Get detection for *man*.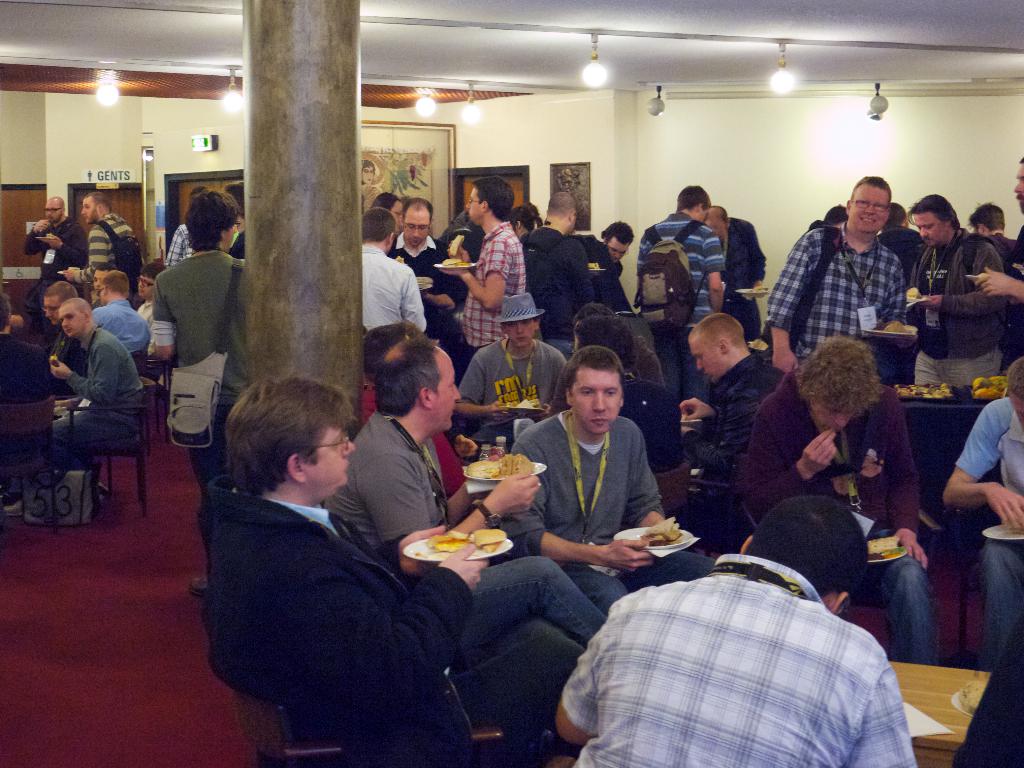
Detection: (40,281,79,397).
